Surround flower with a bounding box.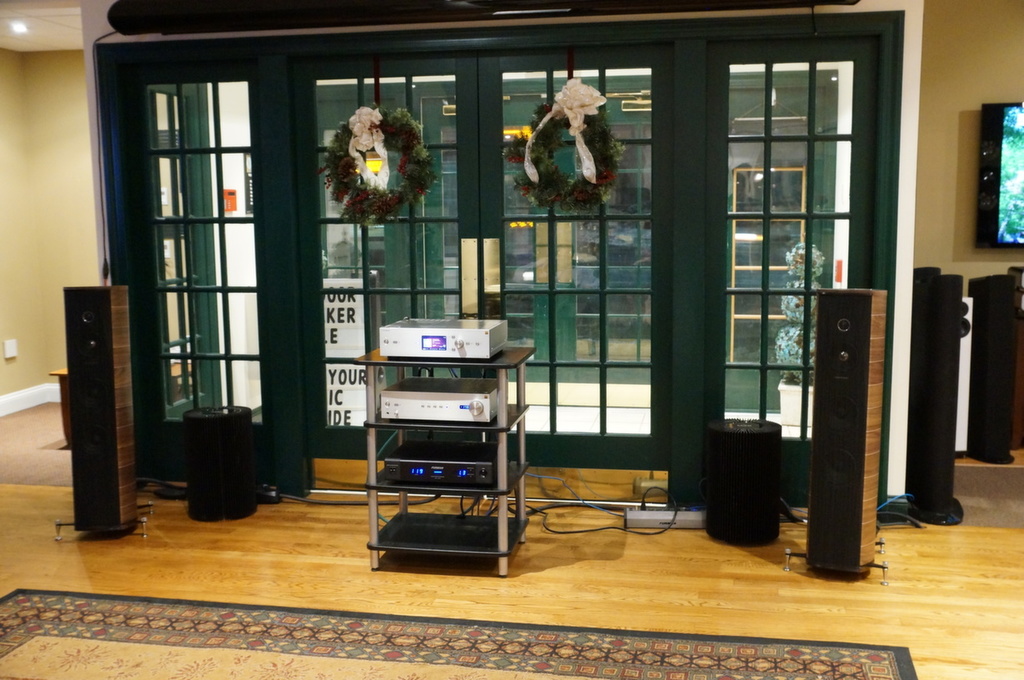
{"left": 507, "top": 158, "right": 523, "bottom": 166}.
